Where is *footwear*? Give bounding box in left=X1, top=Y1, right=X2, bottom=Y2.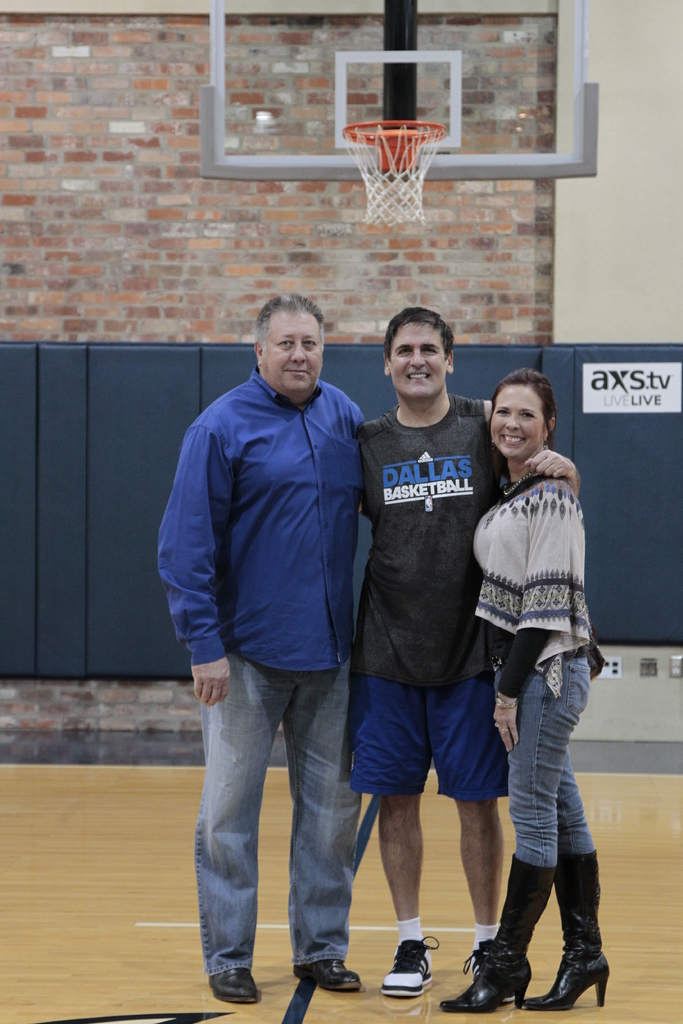
left=378, top=939, right=432, bottom=998.
